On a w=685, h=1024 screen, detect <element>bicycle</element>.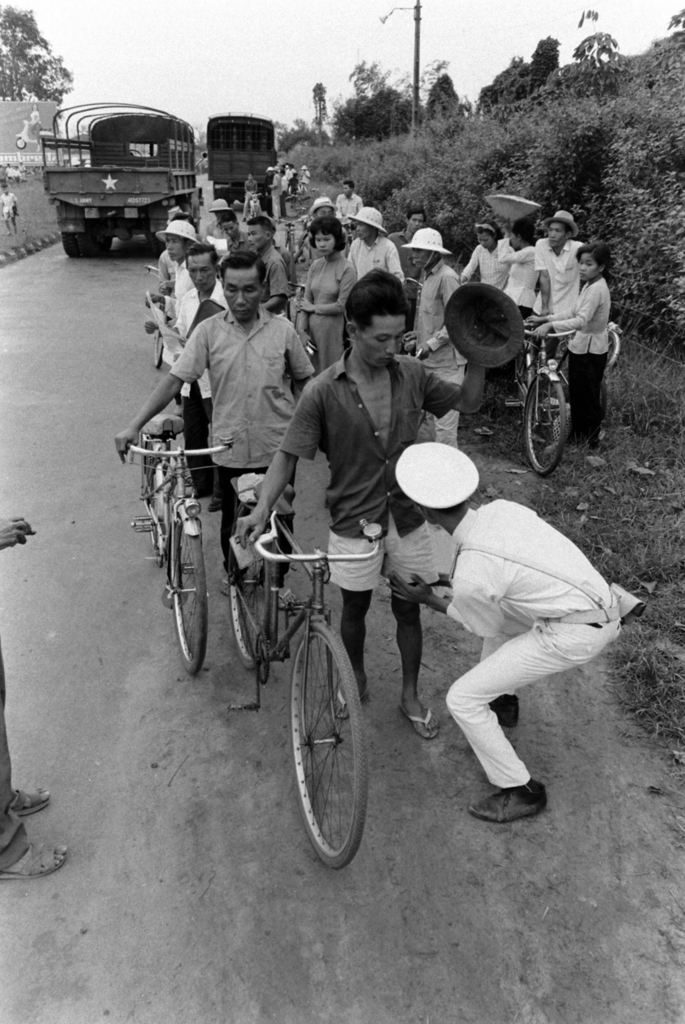
x1=527, y1=325, x2=581, y2=483.
